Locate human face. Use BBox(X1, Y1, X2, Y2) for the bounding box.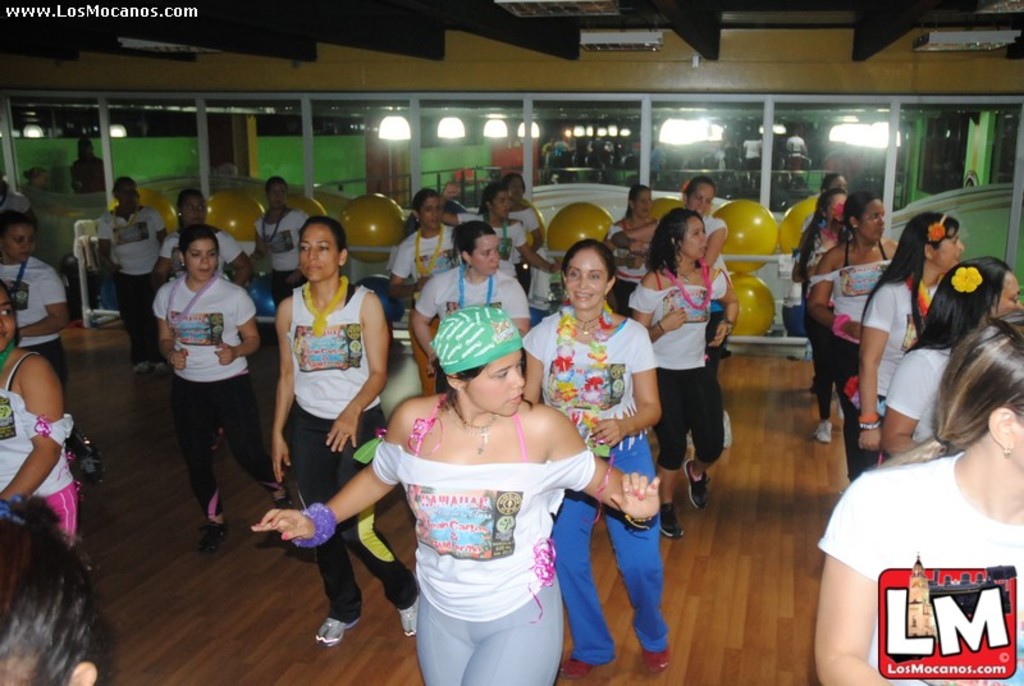
BBox(690, 180, 714, 207).
